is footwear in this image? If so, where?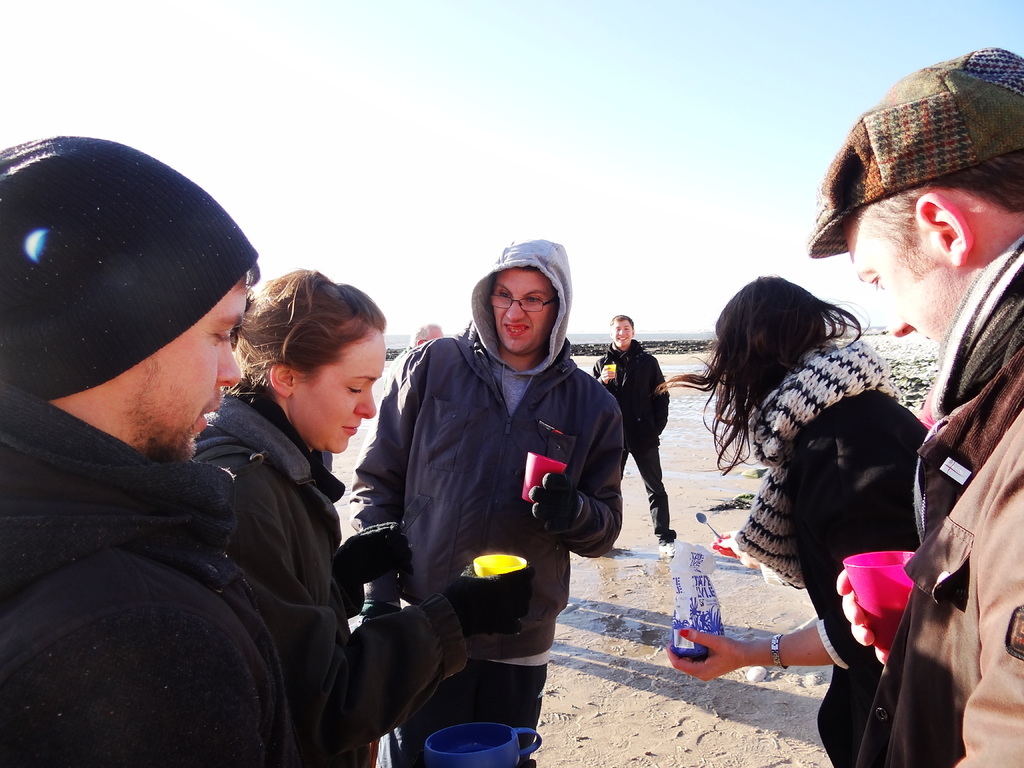
Yes, at [655,527,672,550].
